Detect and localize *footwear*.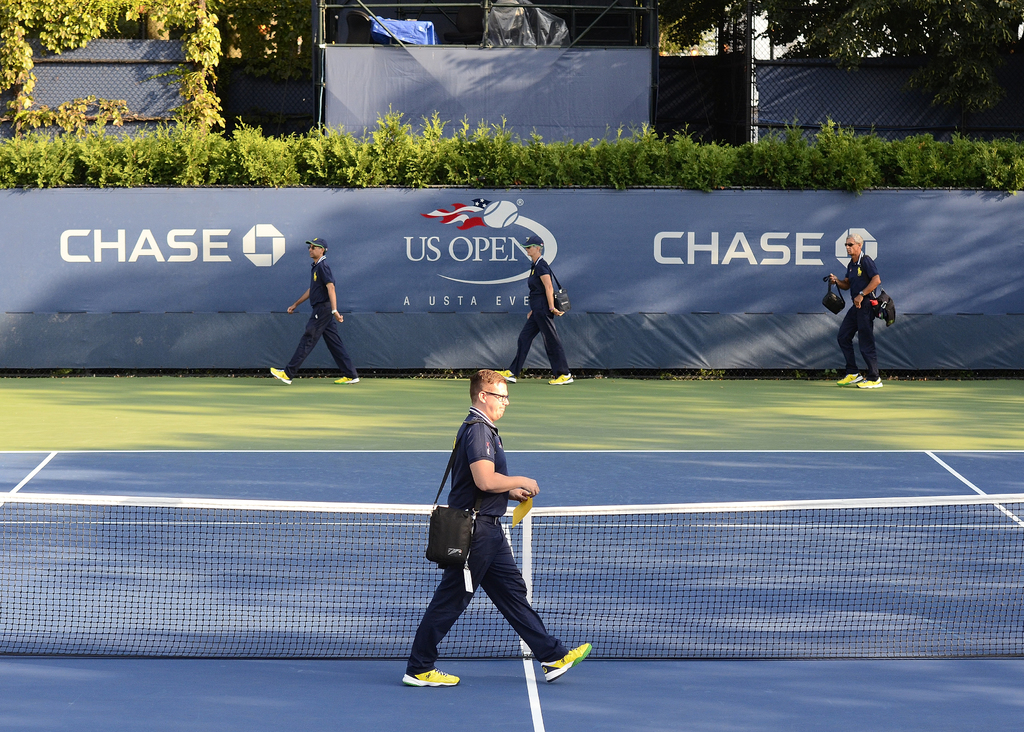
Localized at box(269, 361, 295, 392).
